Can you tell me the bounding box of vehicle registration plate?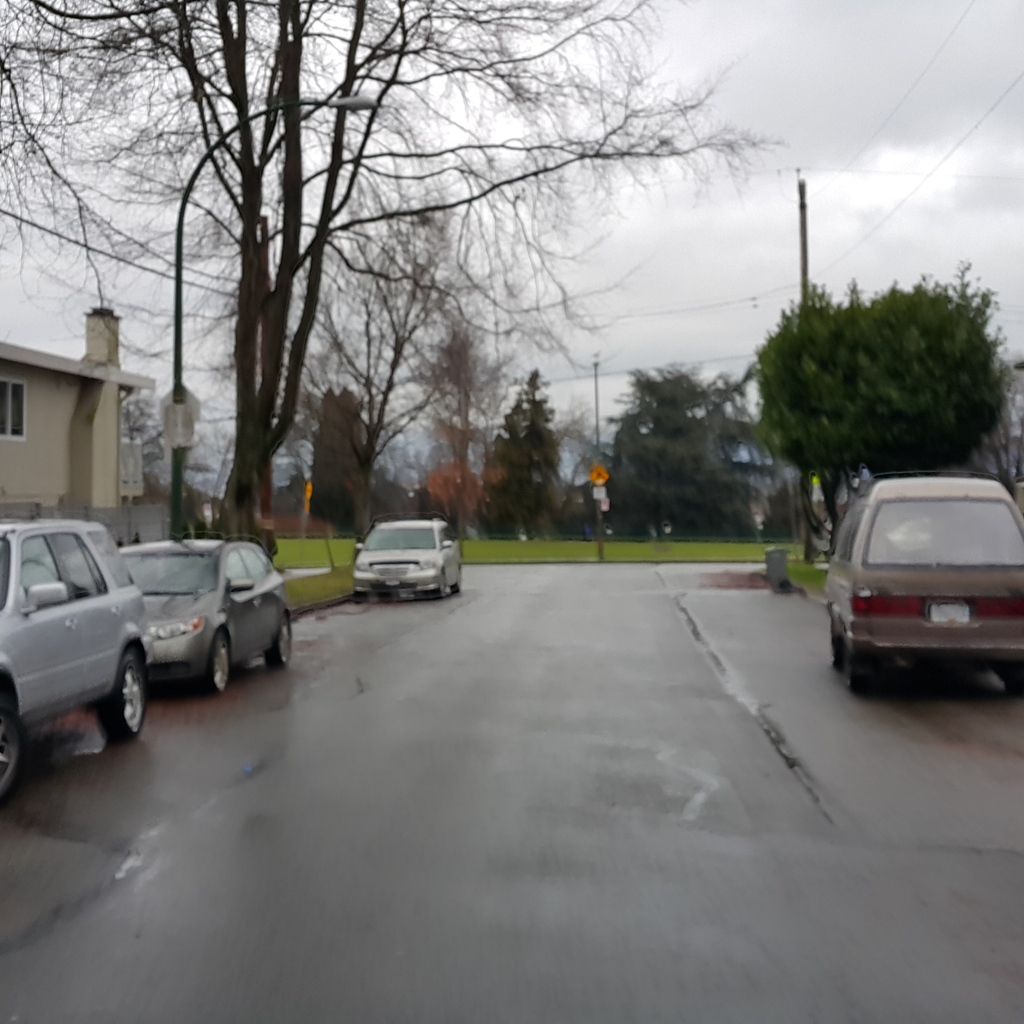
[x1=925, y1=596, x2=974, y2=624].
